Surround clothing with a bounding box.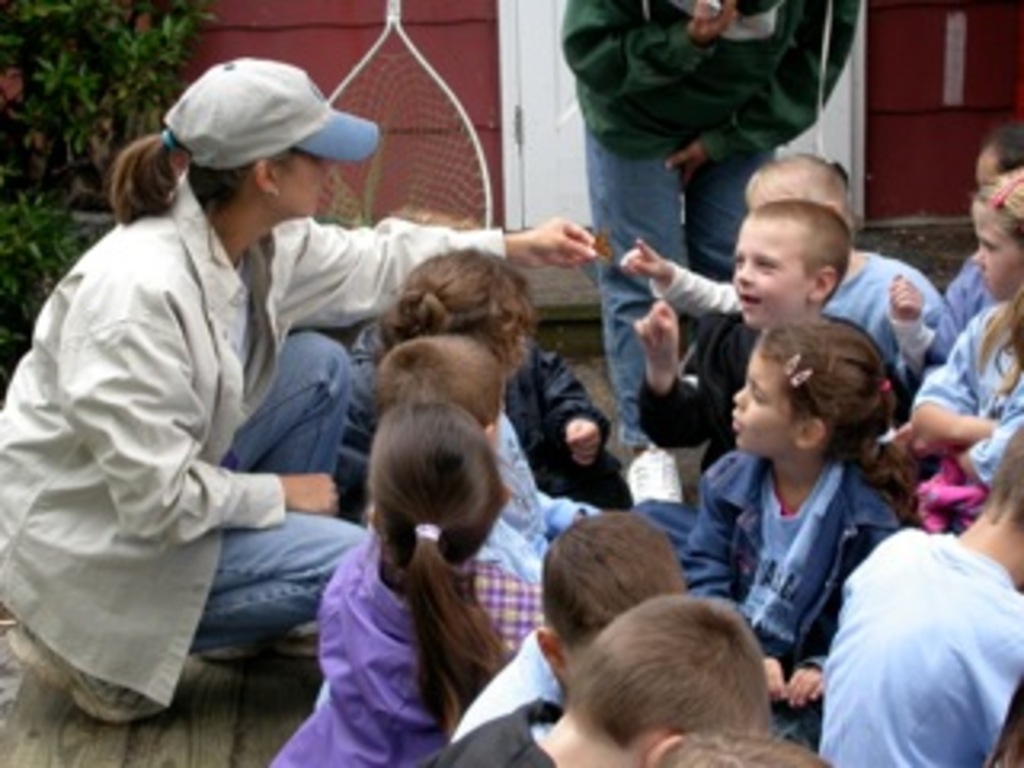
BBox(0, 166, 515, 701).
